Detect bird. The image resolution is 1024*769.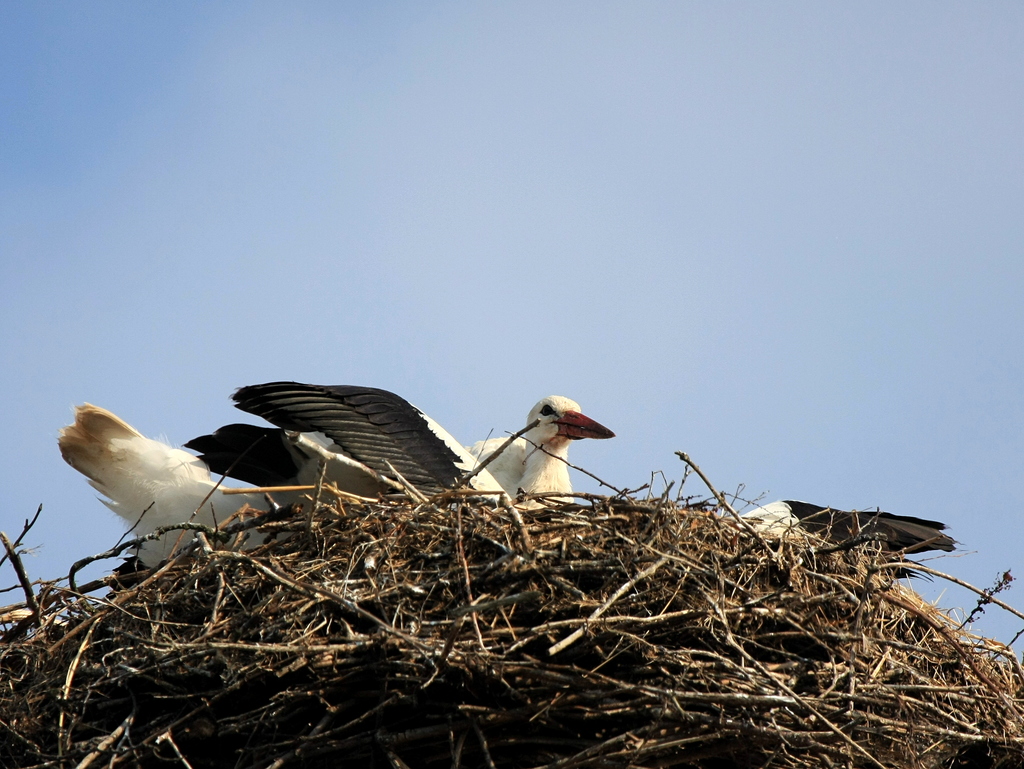
BBox(193, 358, 545, 514).
